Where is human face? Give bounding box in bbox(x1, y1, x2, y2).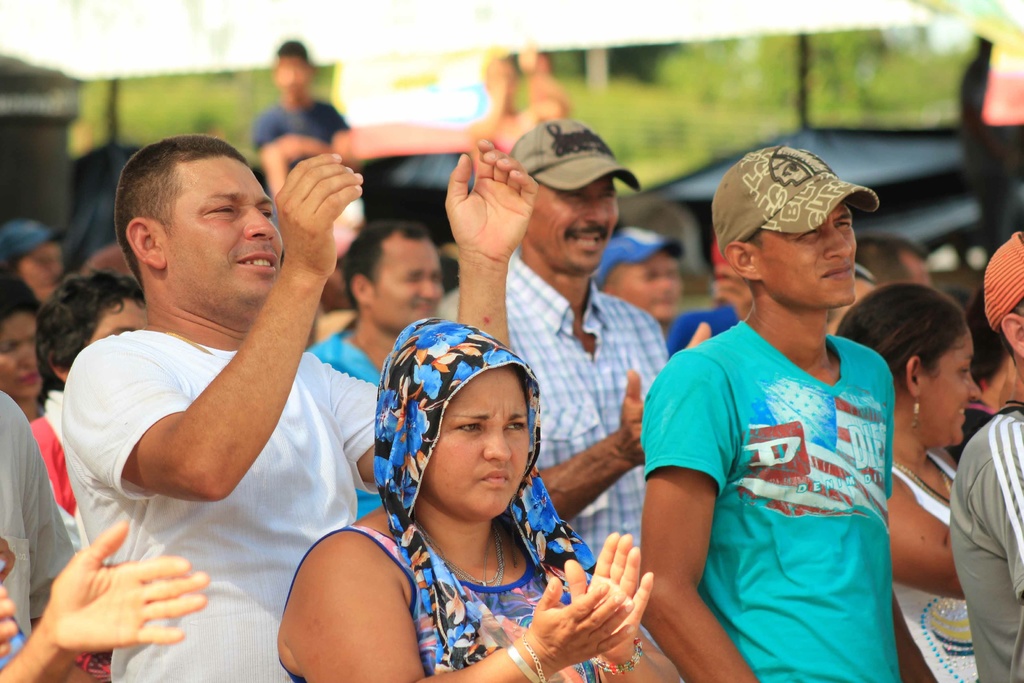
bbox(617, 244, 687, 333).
